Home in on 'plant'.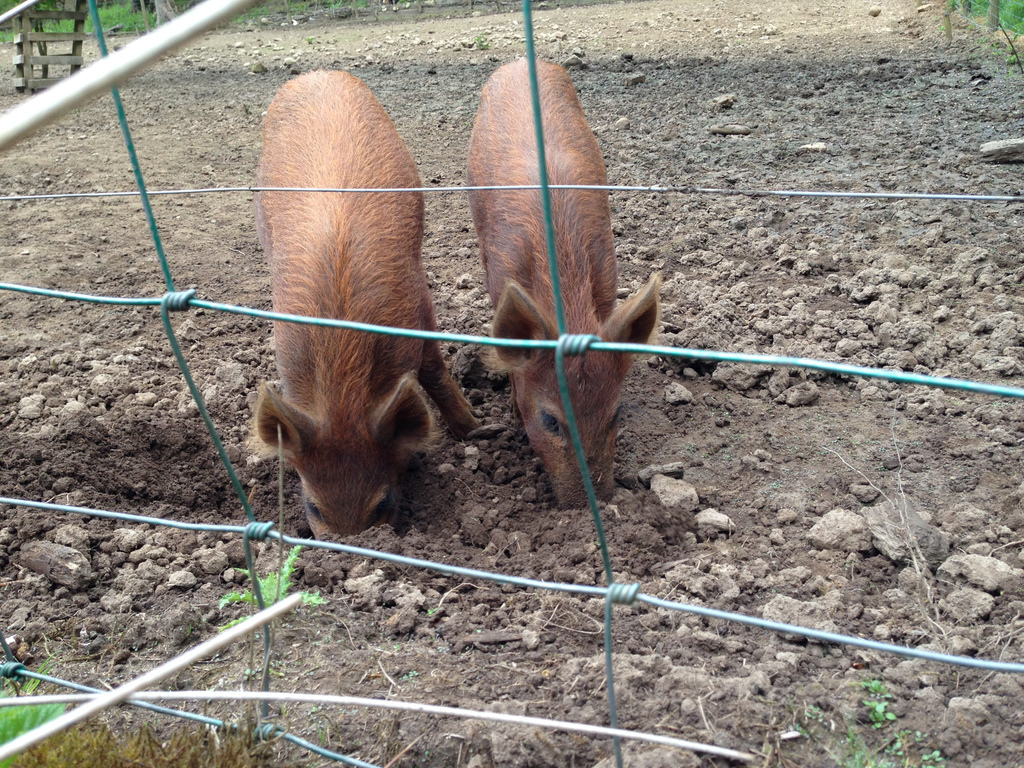
Homed in at 861/677/903/728.
